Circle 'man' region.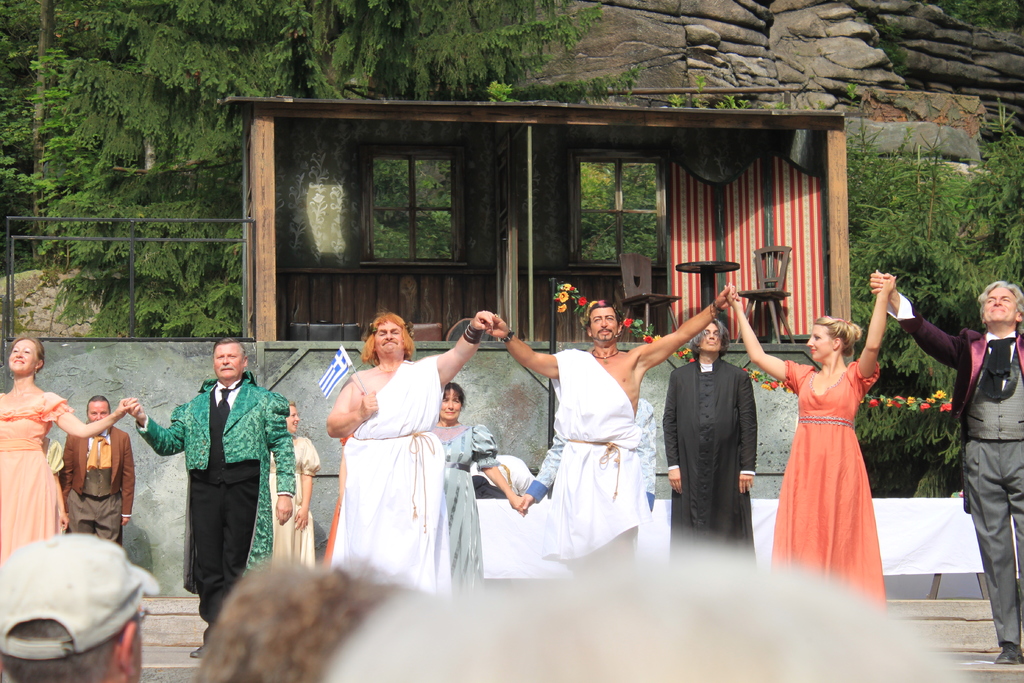
Region: Rect(59, 392, 136, 550).
